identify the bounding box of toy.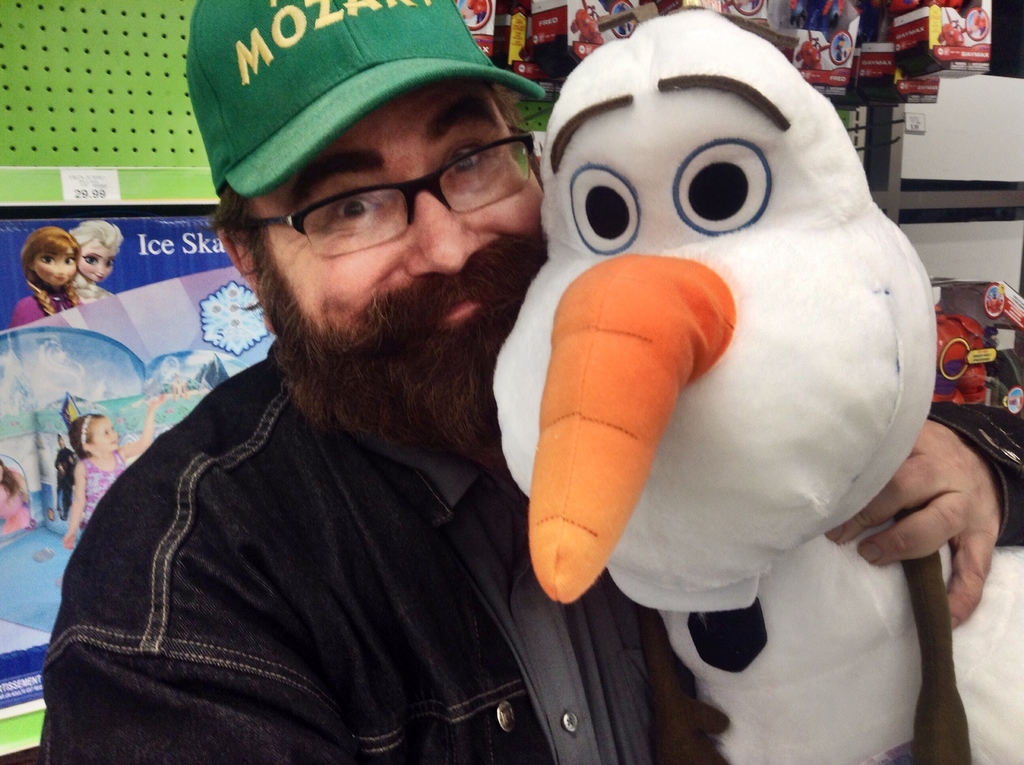
<bbox>495, 52, 963, 732</bbox>.
